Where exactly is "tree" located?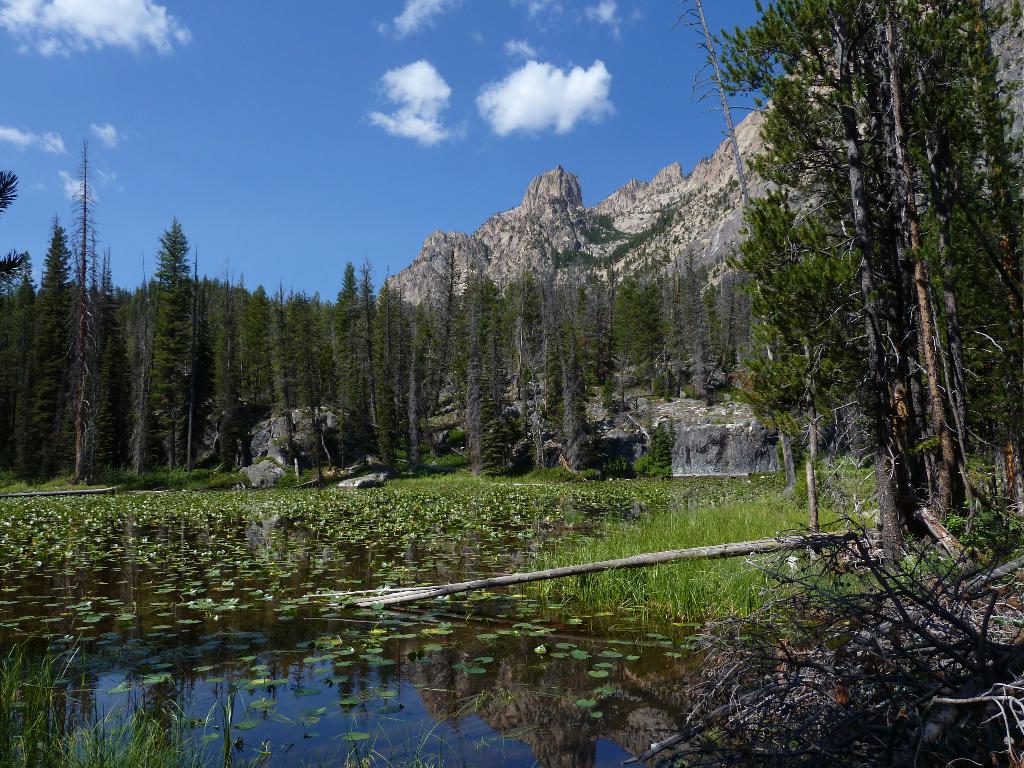
Its bounding box is 324 265 379 445.
